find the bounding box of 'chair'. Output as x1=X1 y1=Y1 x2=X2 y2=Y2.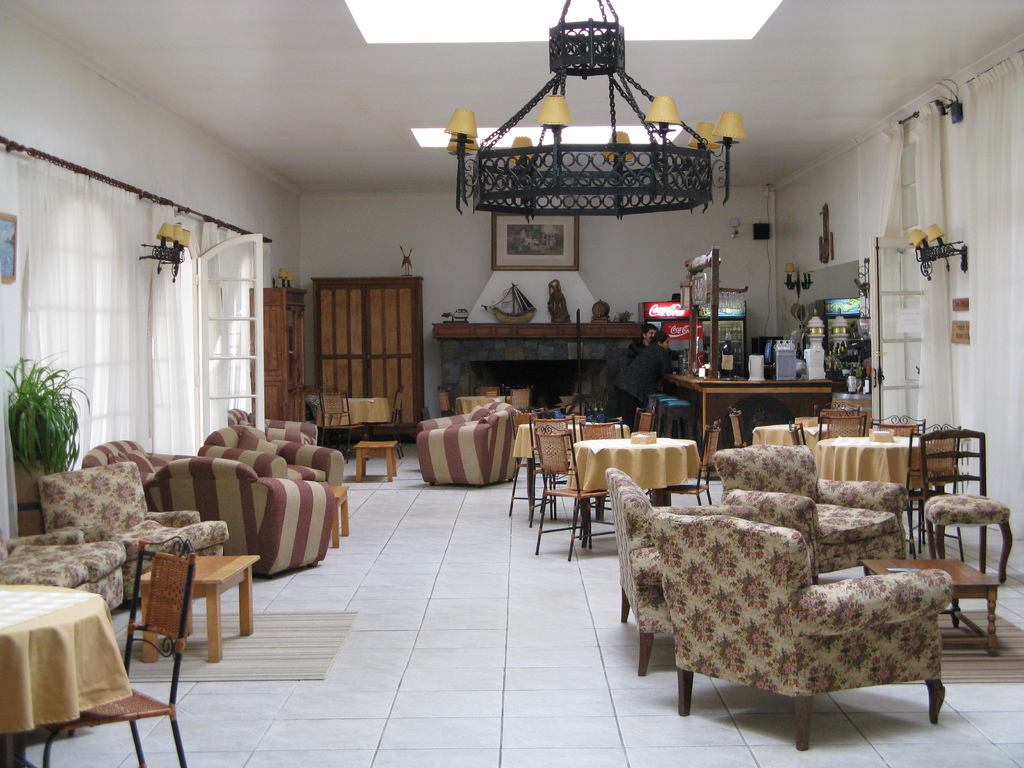
x1=900 y1=422 x2=968 y2=557.
